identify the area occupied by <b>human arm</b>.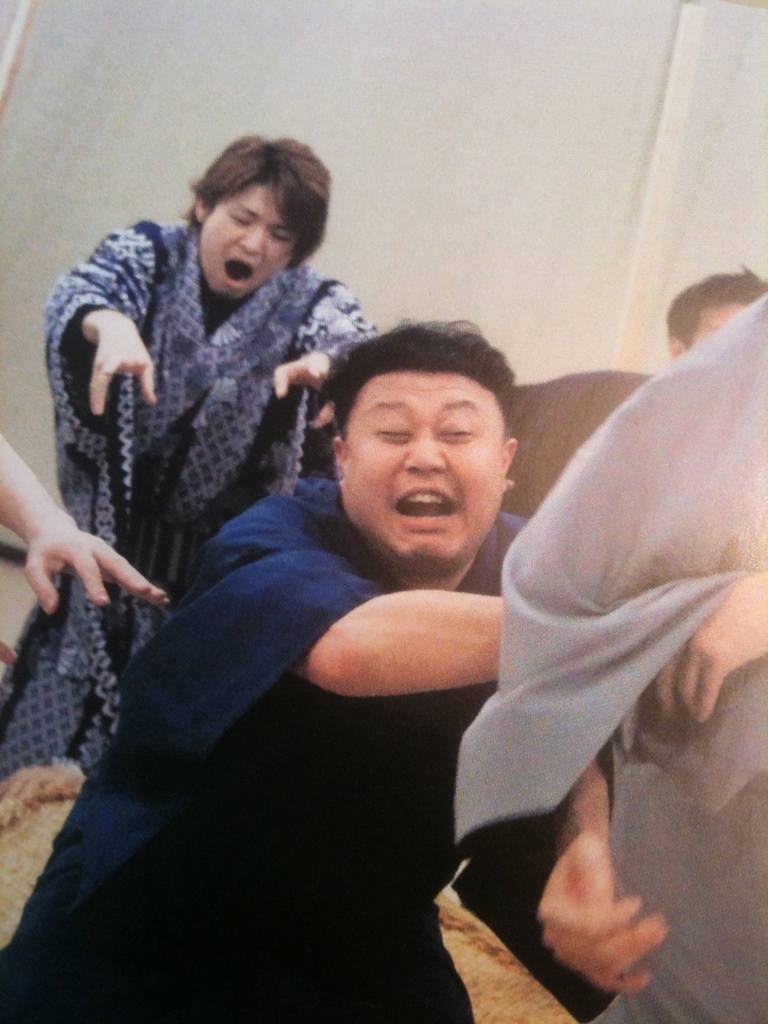
Area: [x1=0, y1=422, x2=171, y2=611].
